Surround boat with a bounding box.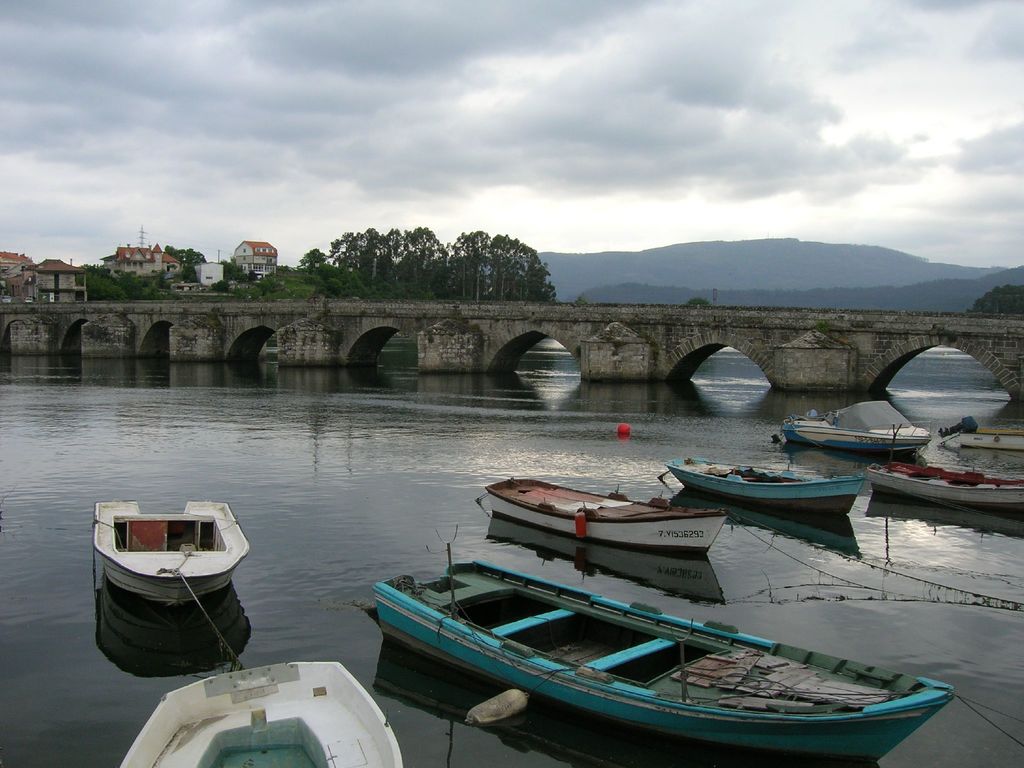
122/658/400/767.
